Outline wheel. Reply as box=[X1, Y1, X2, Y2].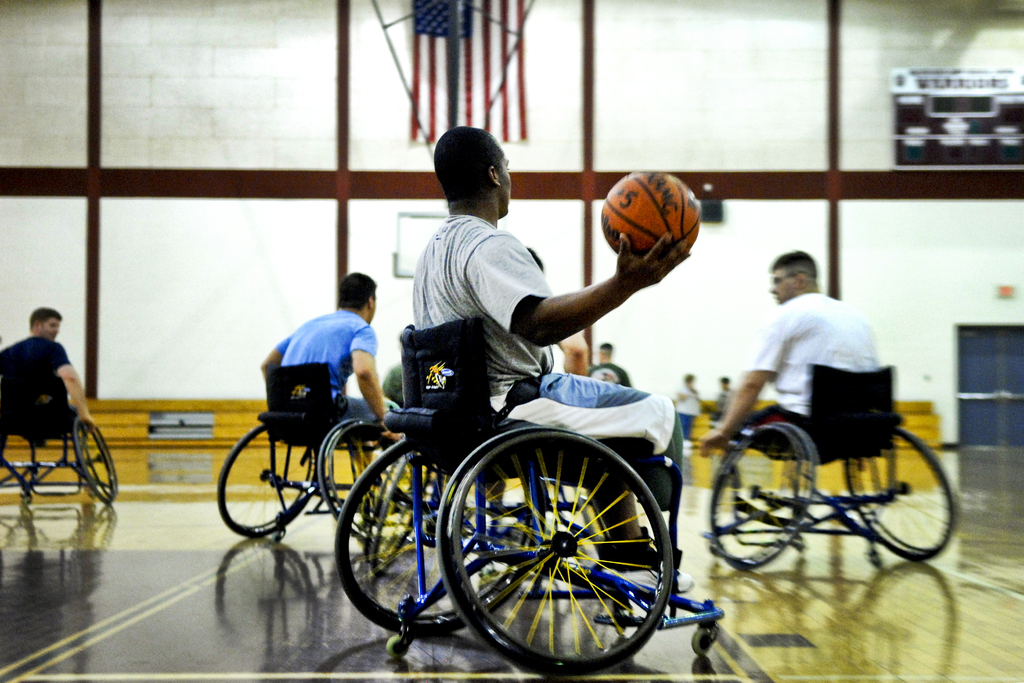
box=[65, 409, 120, 505].
